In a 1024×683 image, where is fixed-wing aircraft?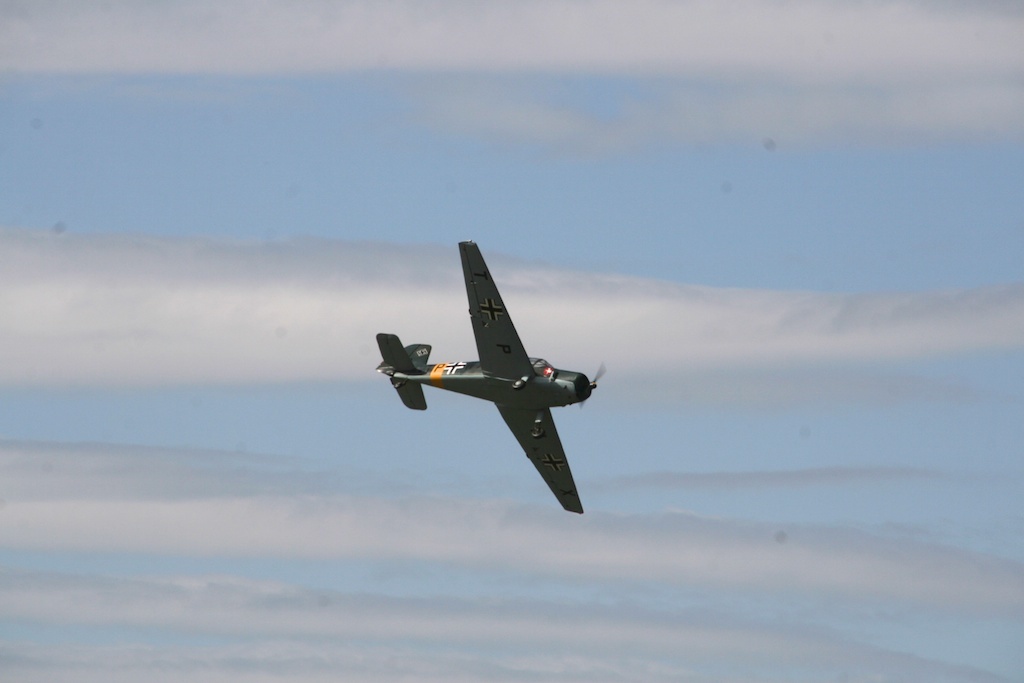
[373,239,605,511].
